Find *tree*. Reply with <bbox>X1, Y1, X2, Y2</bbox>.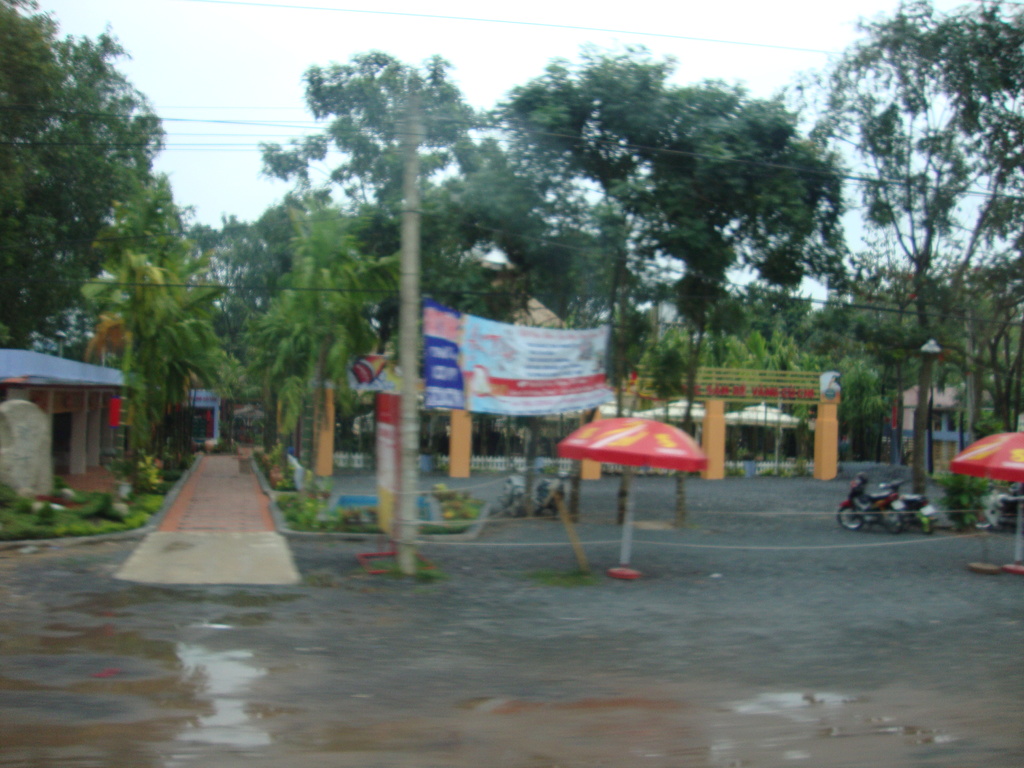
<bbox>0, 0, 168, 357</bbox>.
